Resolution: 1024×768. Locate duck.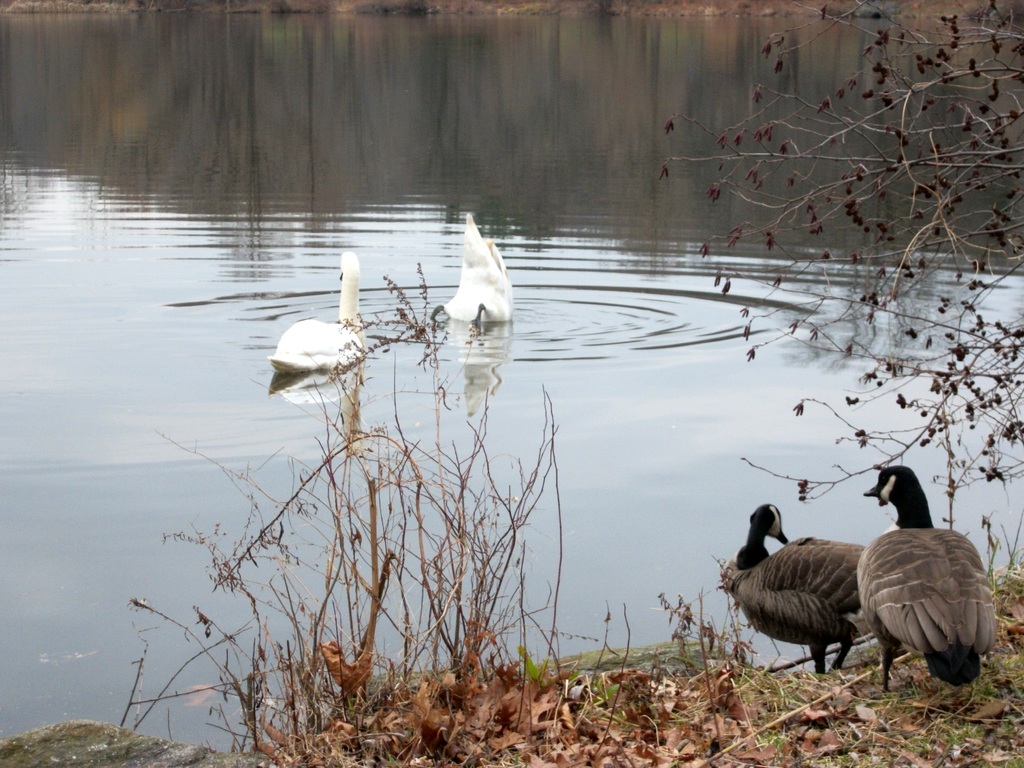
pyautogui.locateOnScreen(709, 499, 880, 685).
